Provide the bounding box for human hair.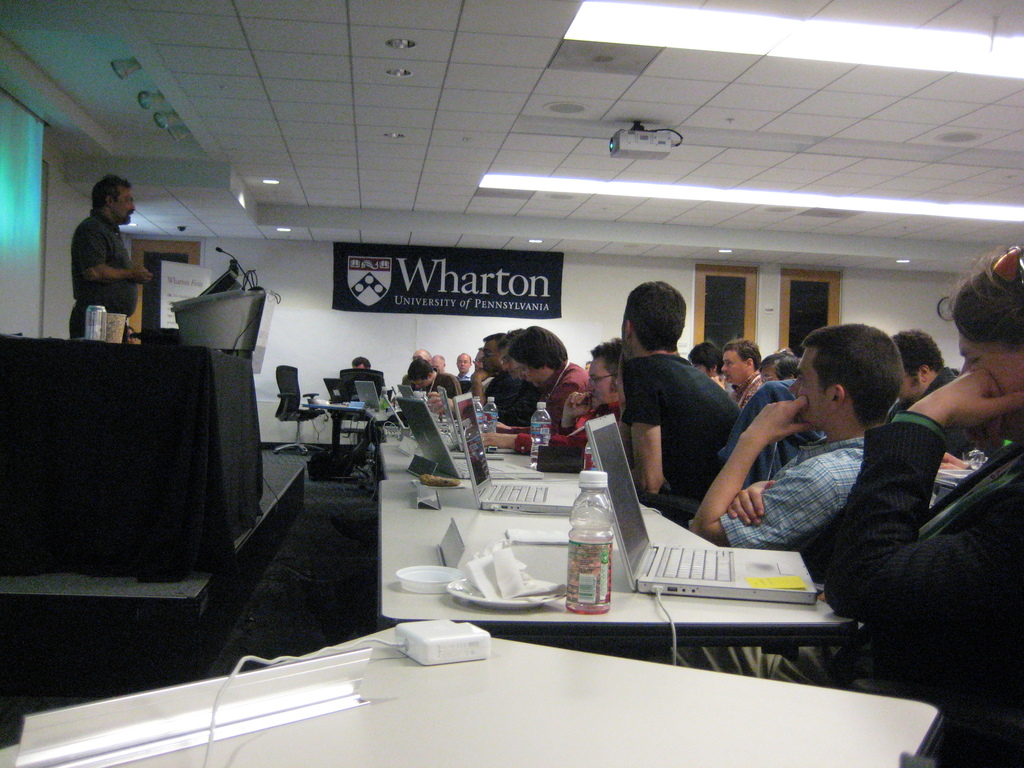
724:337:763:371.
